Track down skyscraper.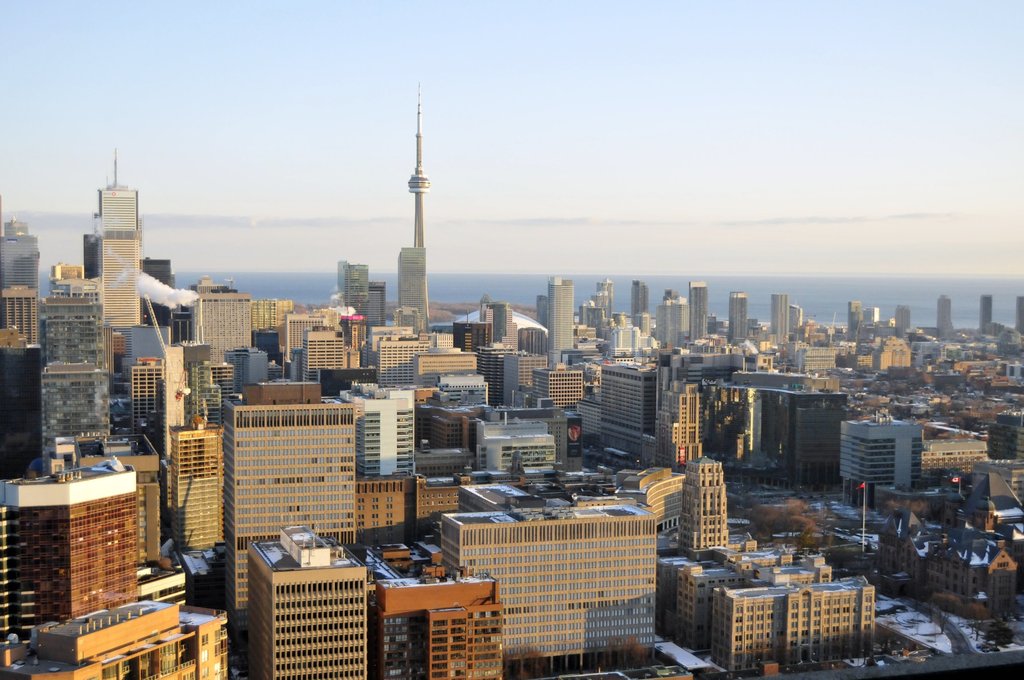
Tracked to crop(122, 352, 180, 460).
